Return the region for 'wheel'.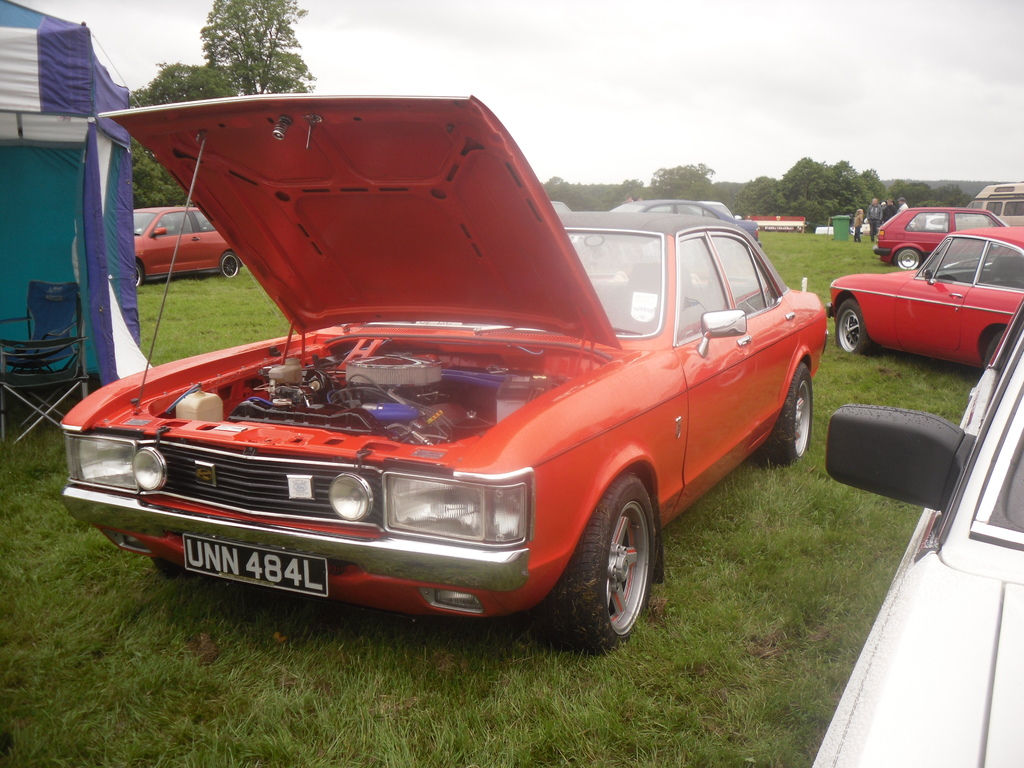
bbox=[835, 294, 874, 368].
